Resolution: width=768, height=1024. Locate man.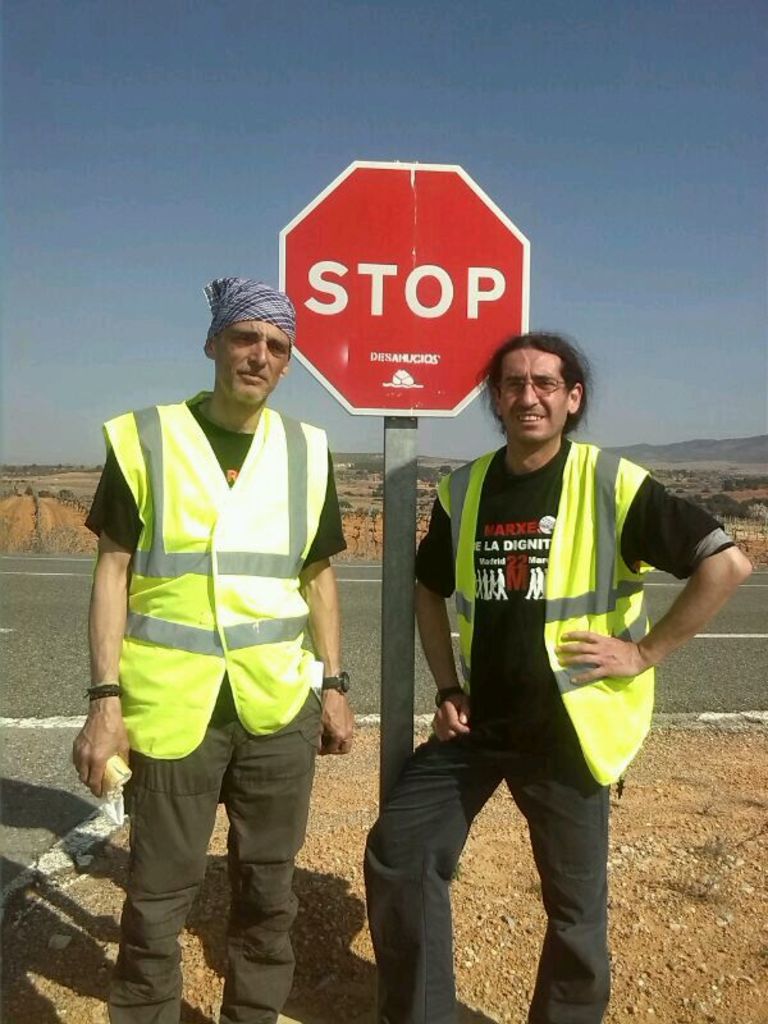
{"x1": 82, "y1": 251, "x2": 364, "y2": 992}.
